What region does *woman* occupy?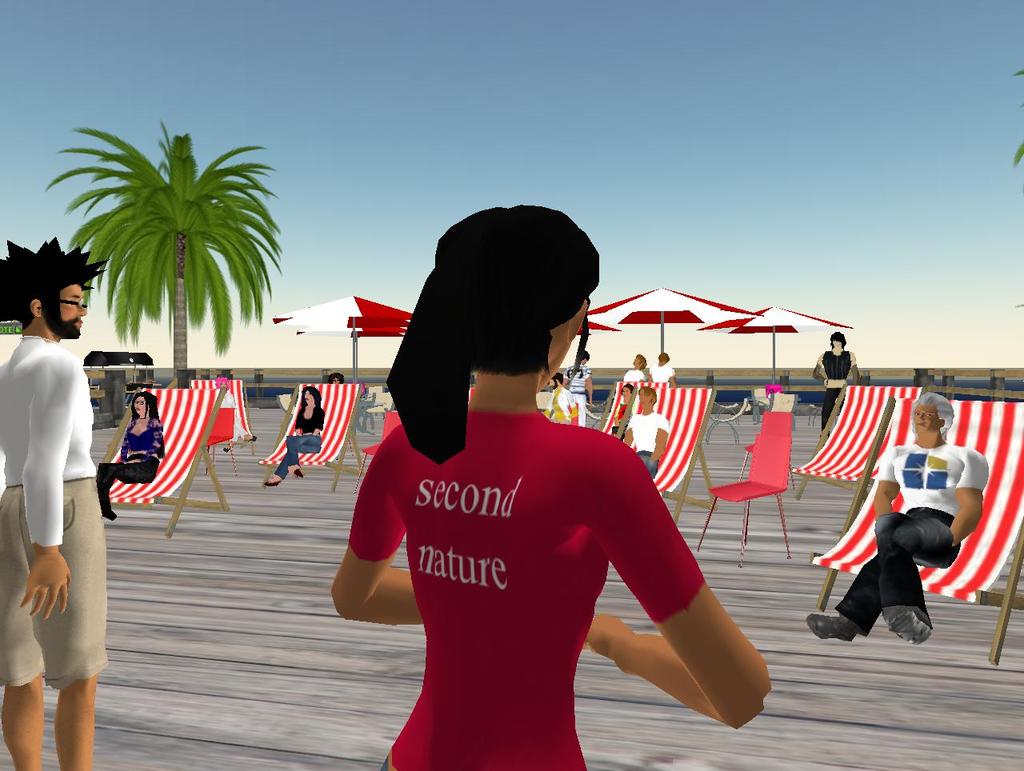
335, 227, 734, 757.
